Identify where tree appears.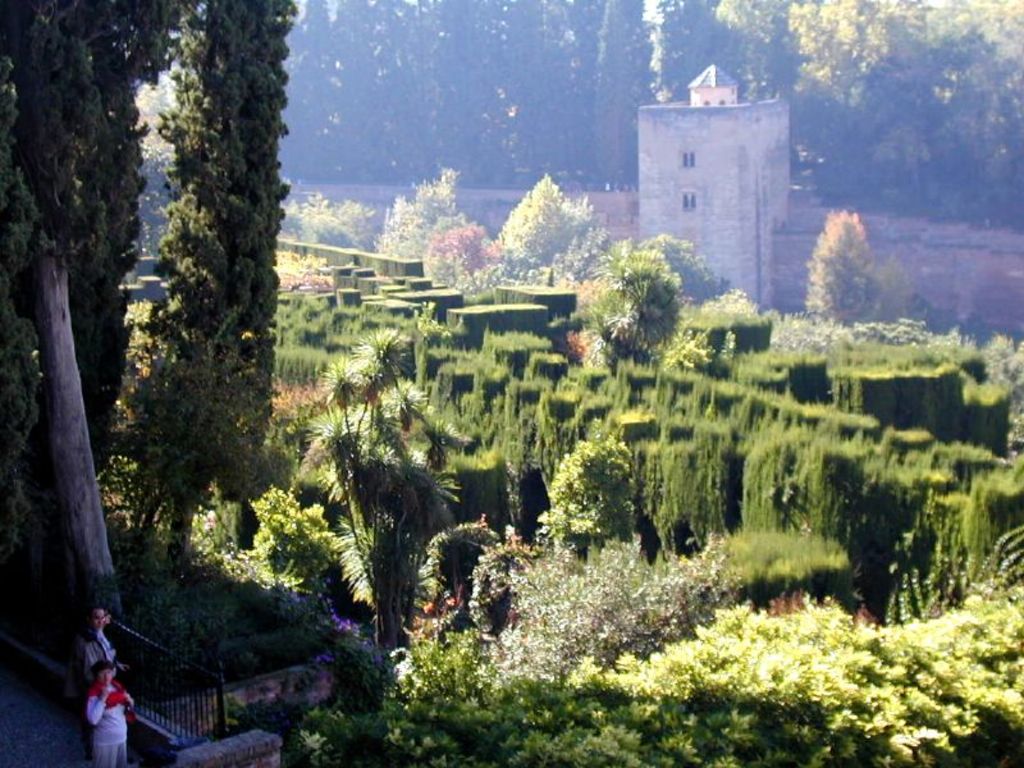
Appears at pyautogui.locateOnScreen(145, 77, 180, 165).
